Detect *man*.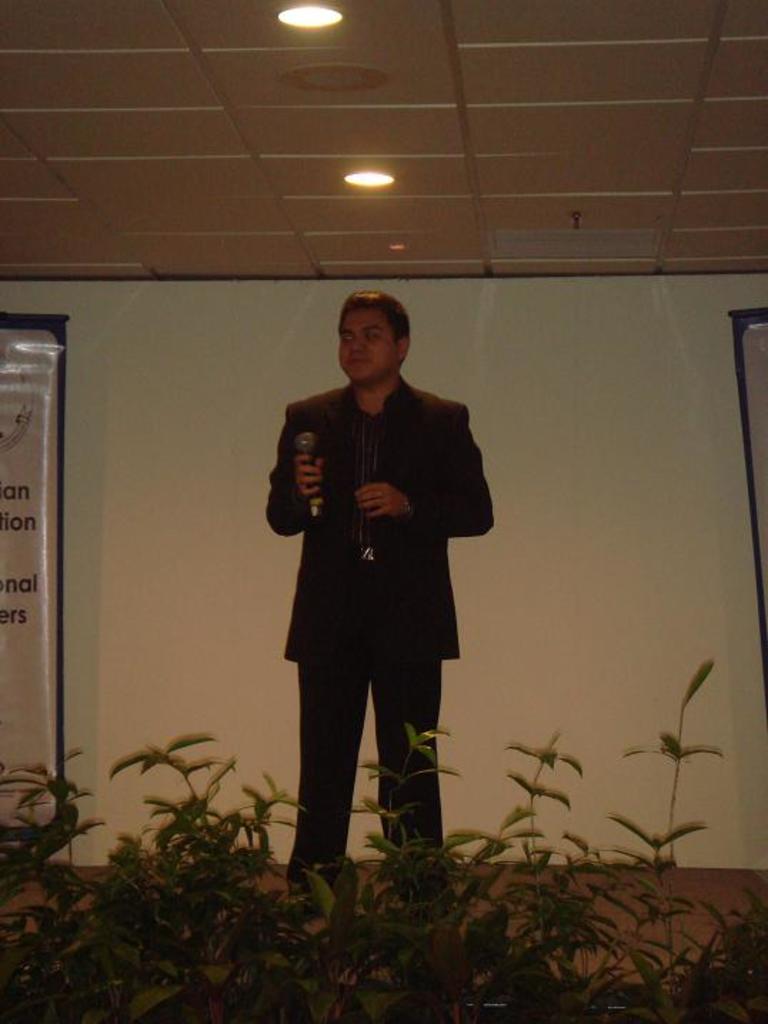
Detected at [253, 276, 494, 887].
